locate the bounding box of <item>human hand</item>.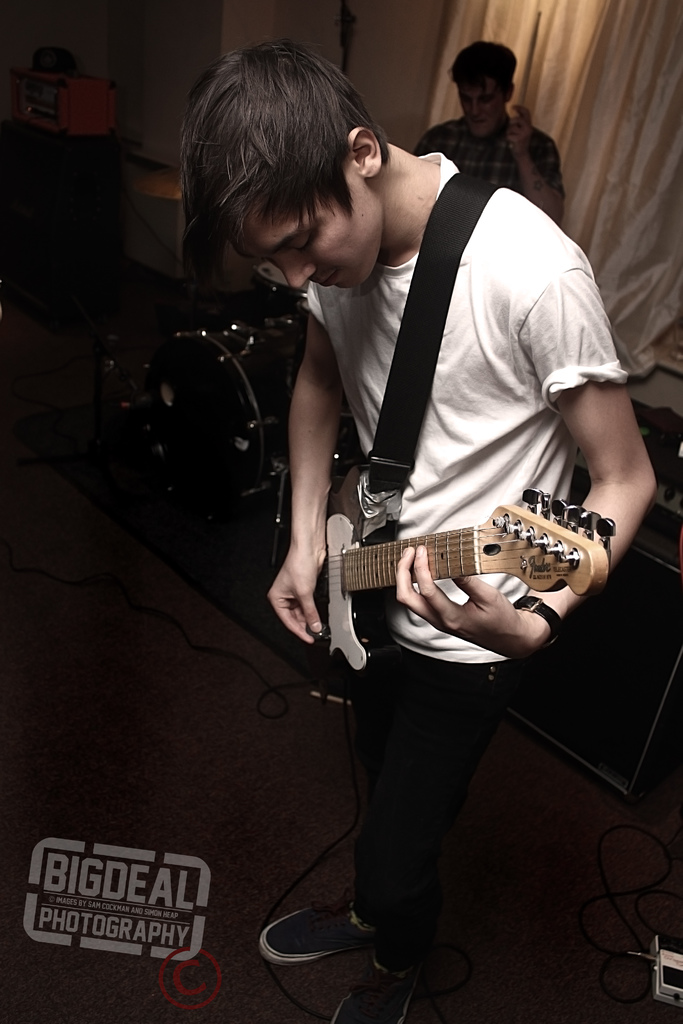
Bounding box: bbox(504, 97, 535, 153).
